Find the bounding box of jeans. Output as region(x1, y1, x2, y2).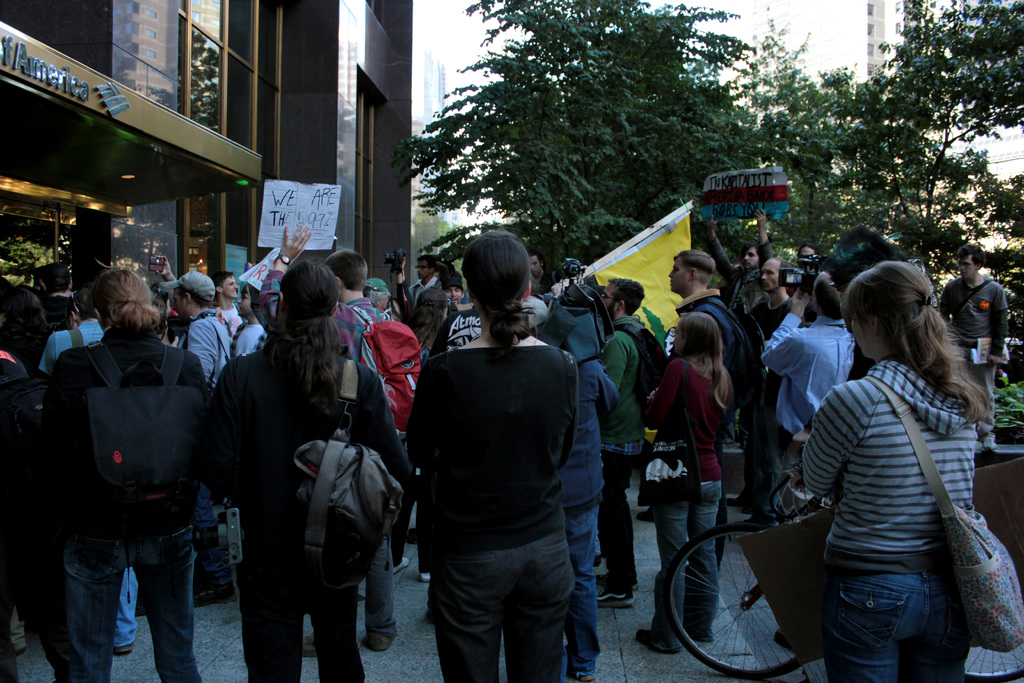
region(116, 567, 137, 650).
